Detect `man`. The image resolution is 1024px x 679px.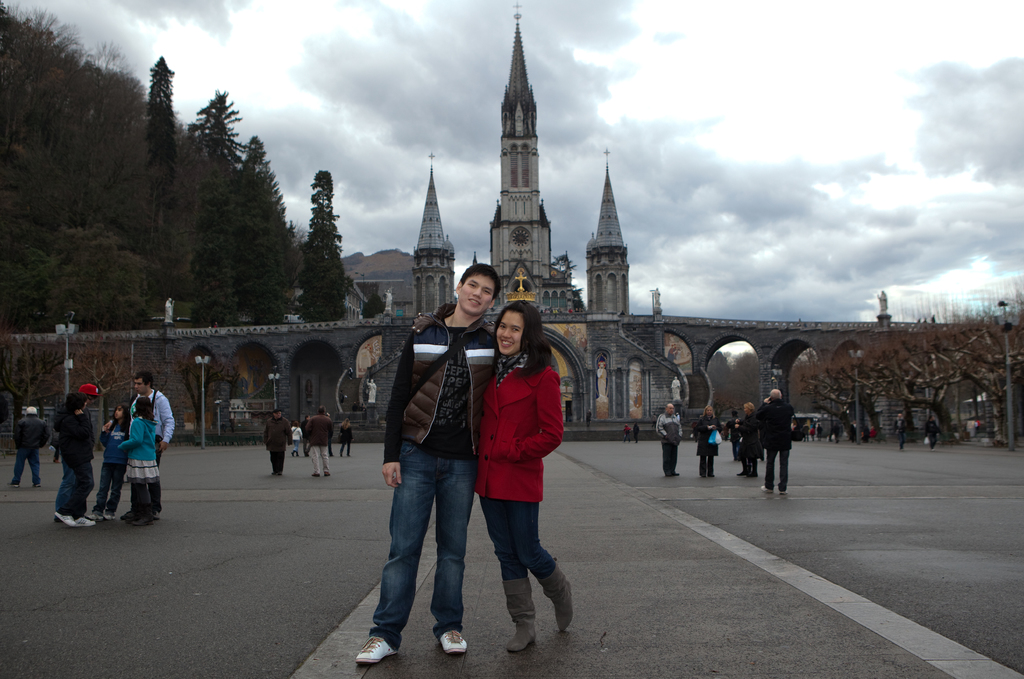
x1=266 y1=409 x2=292 y2=474.
